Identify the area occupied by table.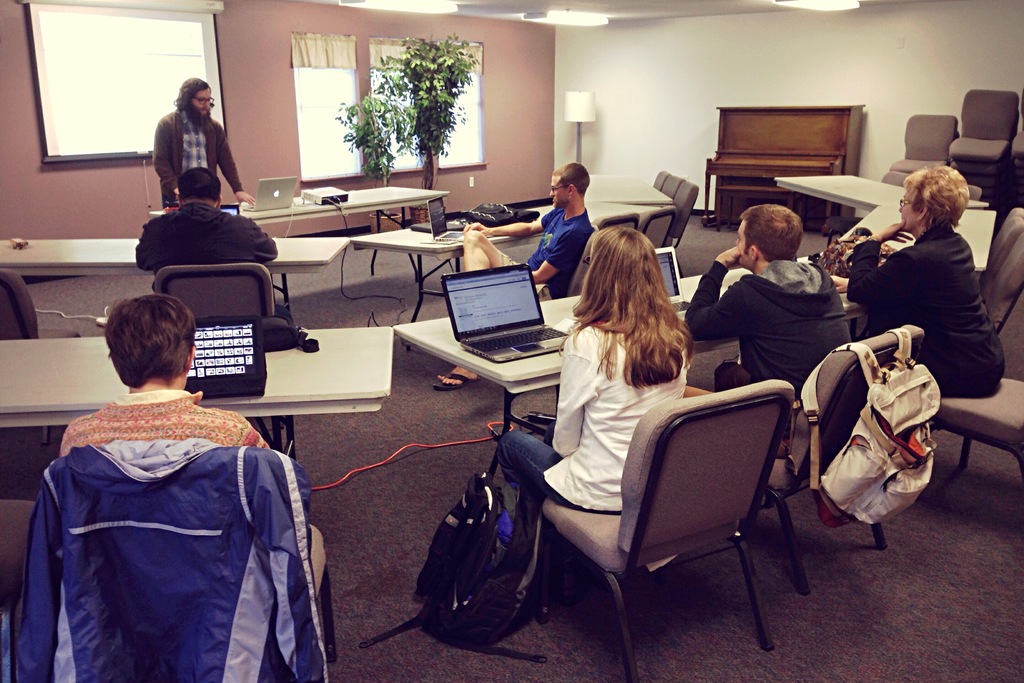
Area: crop(0, 324, 392, 466).
